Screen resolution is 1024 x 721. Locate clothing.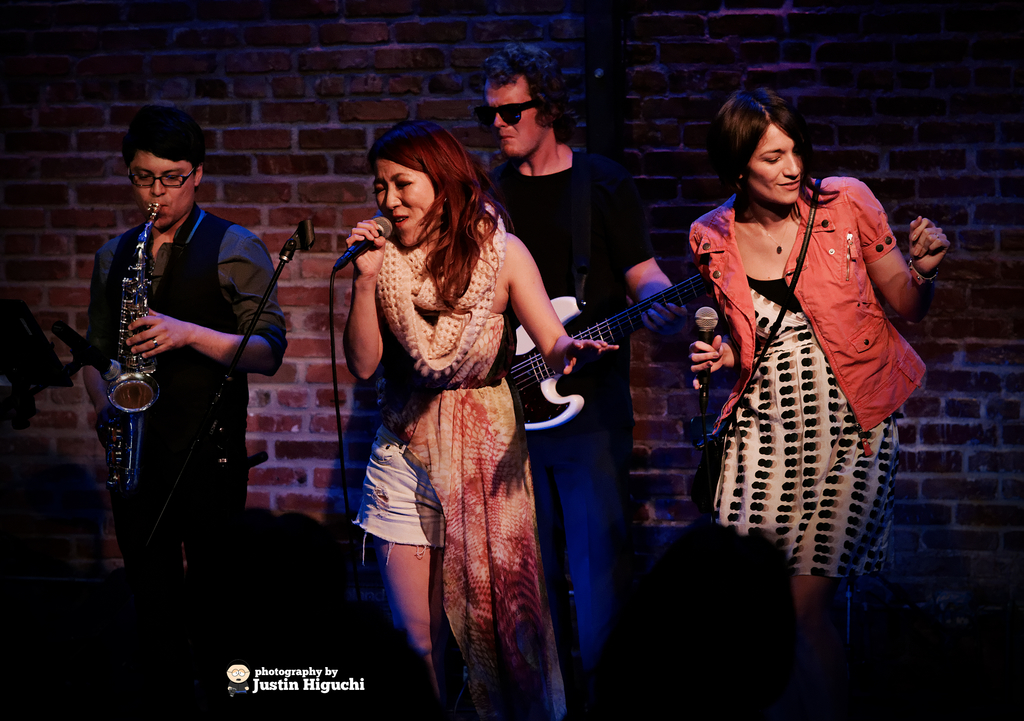
box=[355, 305, 585, 720].
